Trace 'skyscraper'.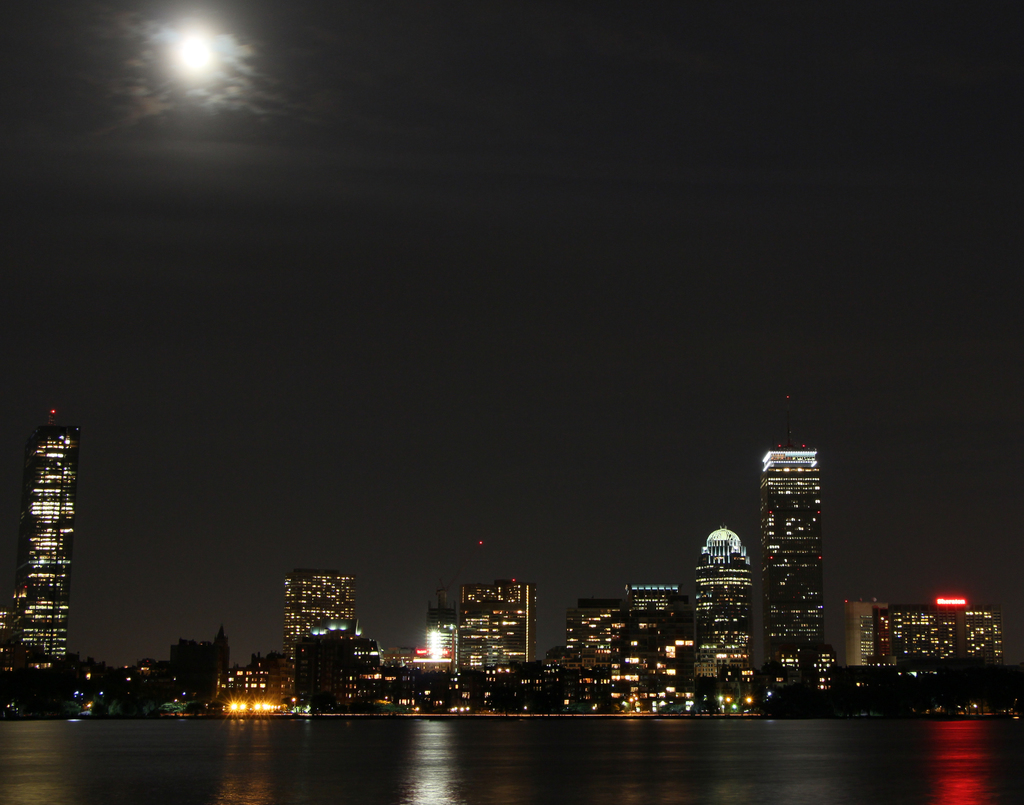
Traced to <box>624,584,685,651</box>.
